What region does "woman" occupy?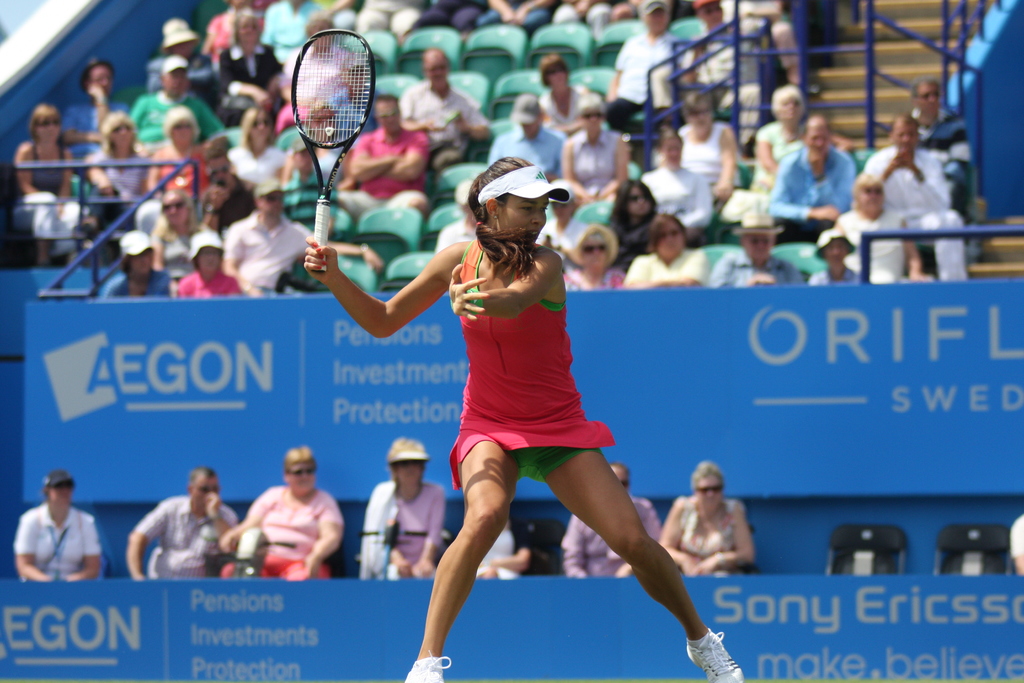
{"left": 228, "top": 107, "right": 292, "bottom": 190}.
